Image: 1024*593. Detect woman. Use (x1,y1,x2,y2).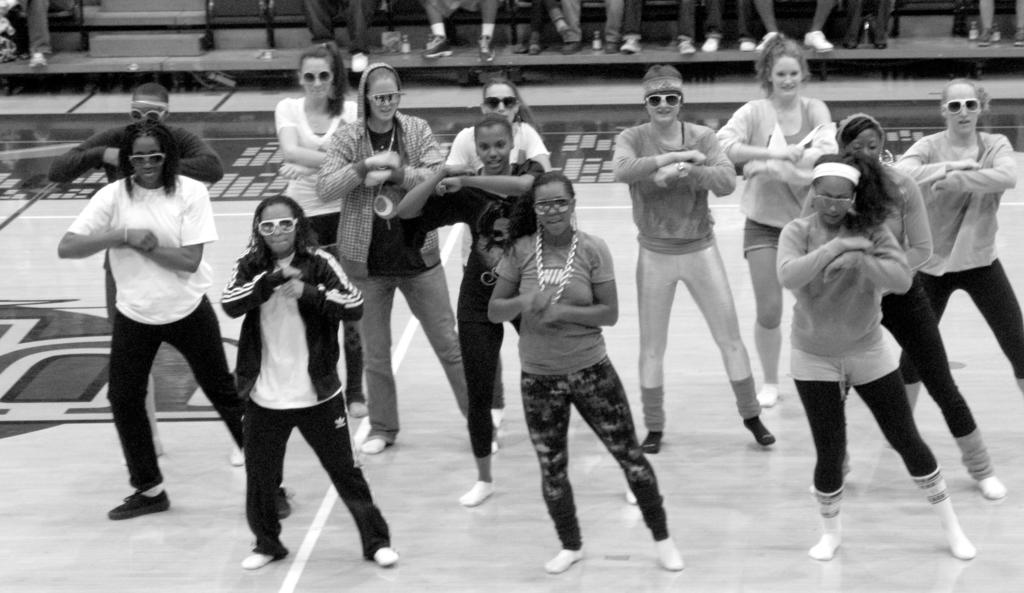
(207,185,380,576).
